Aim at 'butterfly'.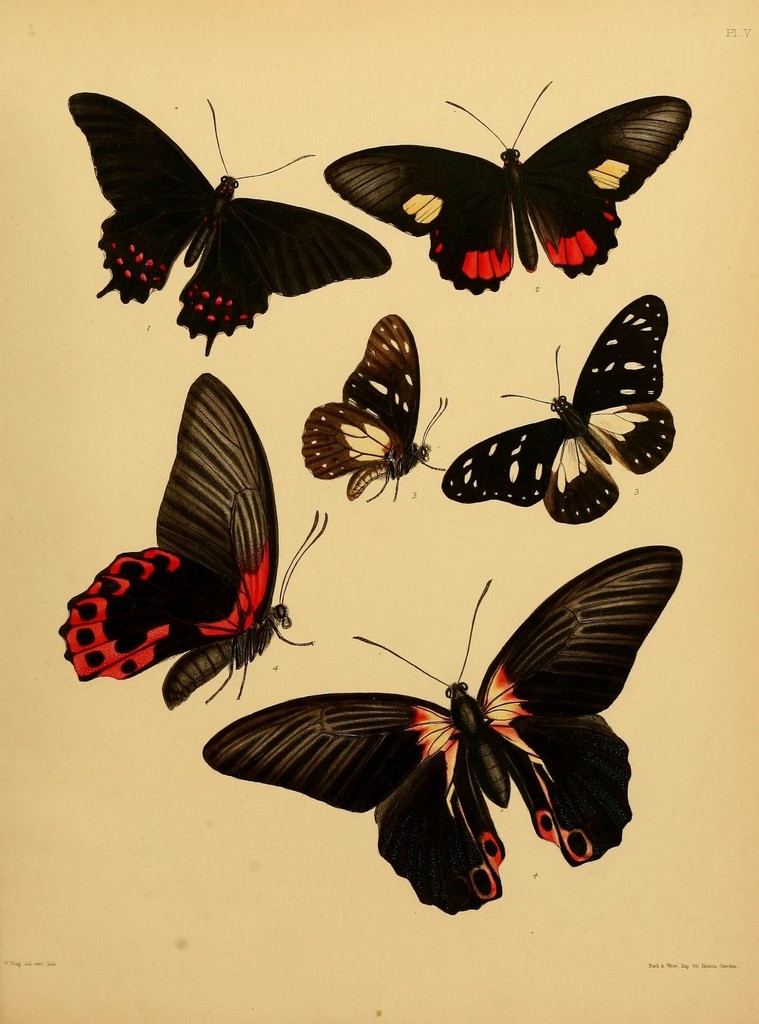
Aimed at box(205, 540, 685, 914).
